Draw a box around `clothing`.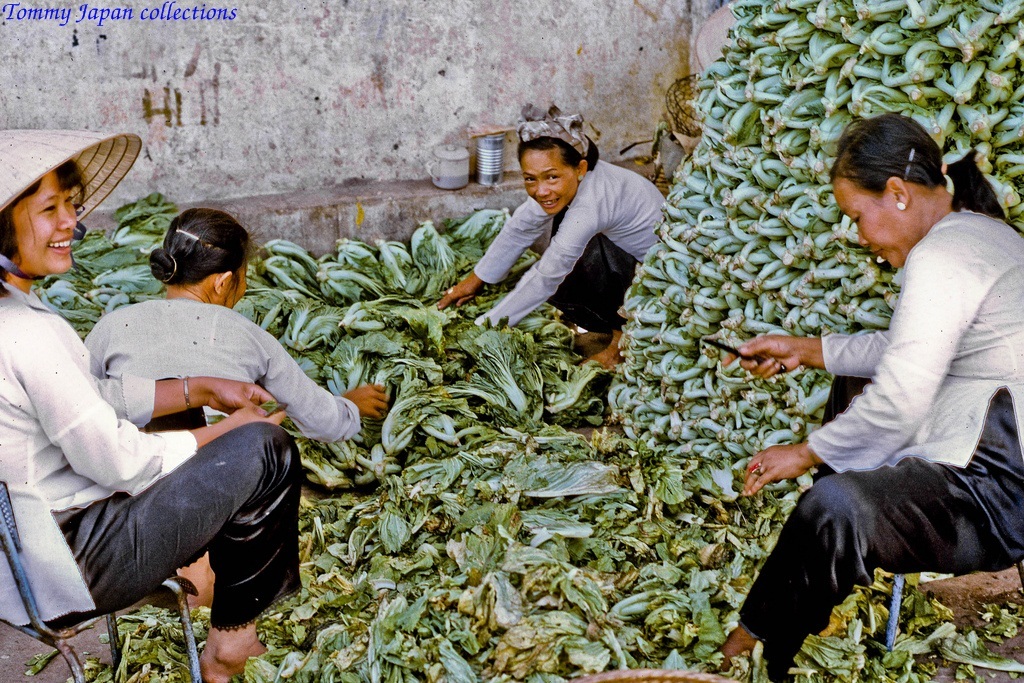
{"left": 472, "top": 158, "right": 665, "bottom": 334}.
